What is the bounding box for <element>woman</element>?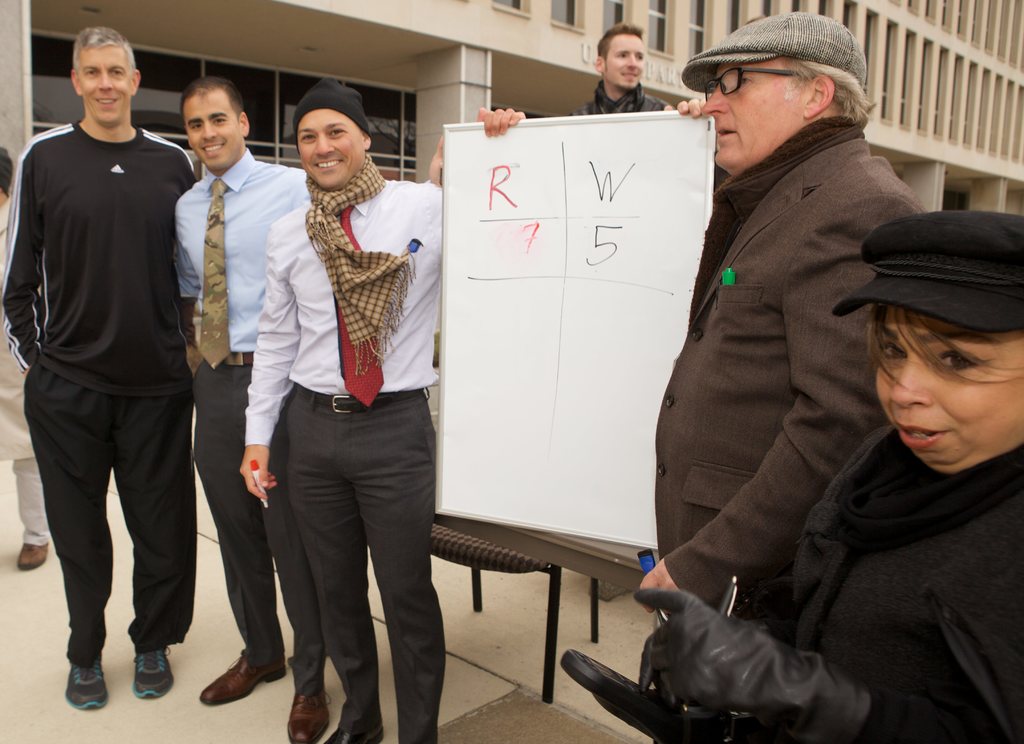
[630, 205, 1023, 743].
